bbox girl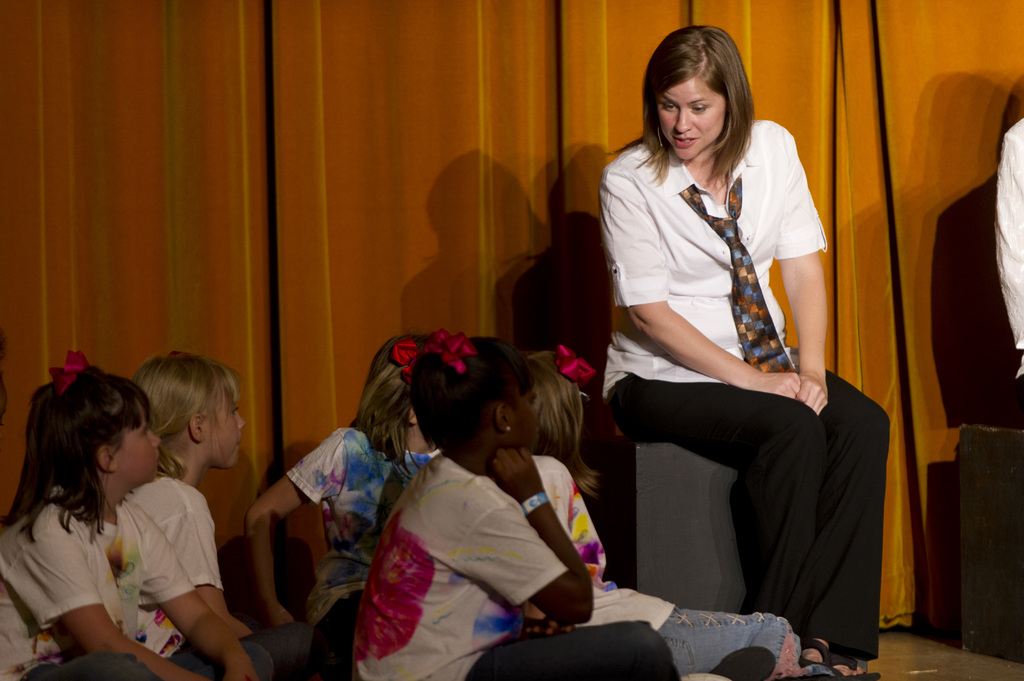
select_region(0, 351, 276, 680)
